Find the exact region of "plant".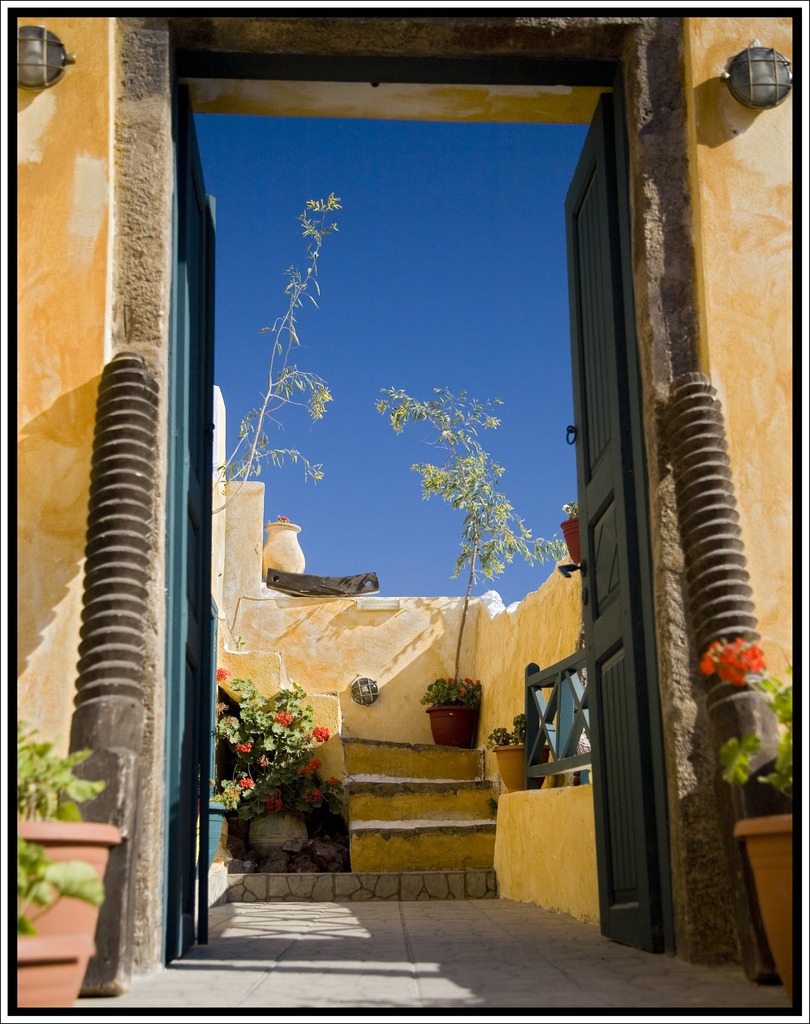
Exact region: bbox=[206, 655, 344, 877].
